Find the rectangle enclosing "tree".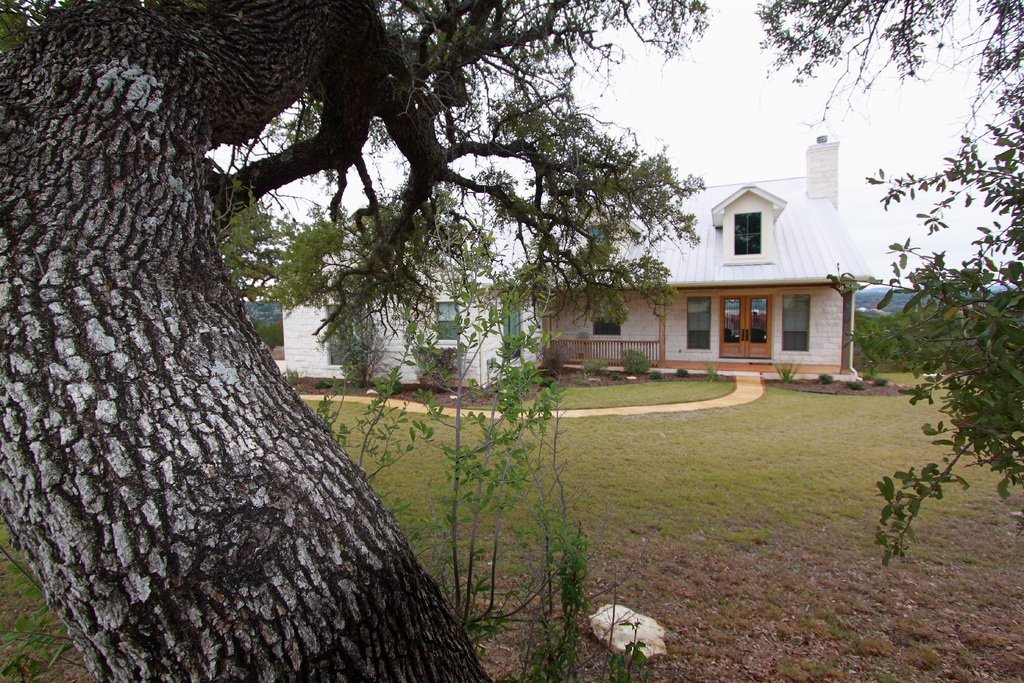
bbox(752, 0, 1023, 104).
